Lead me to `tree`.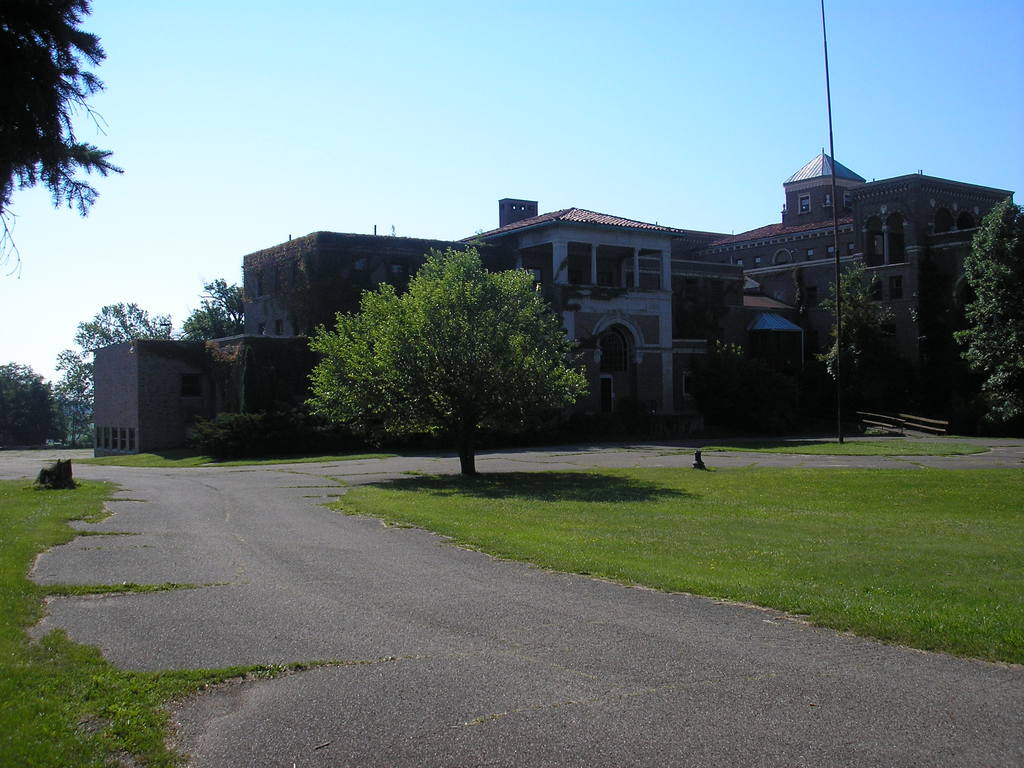
Lead to [left=813, top=250, right=906, bottom=443].
